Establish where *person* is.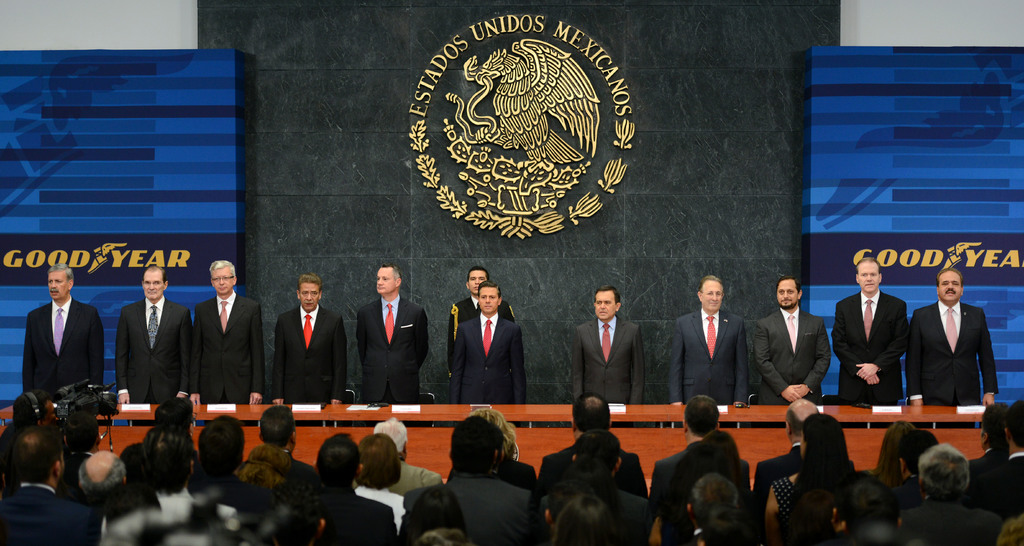
Established at bbox(188, 257, 269, 409).
